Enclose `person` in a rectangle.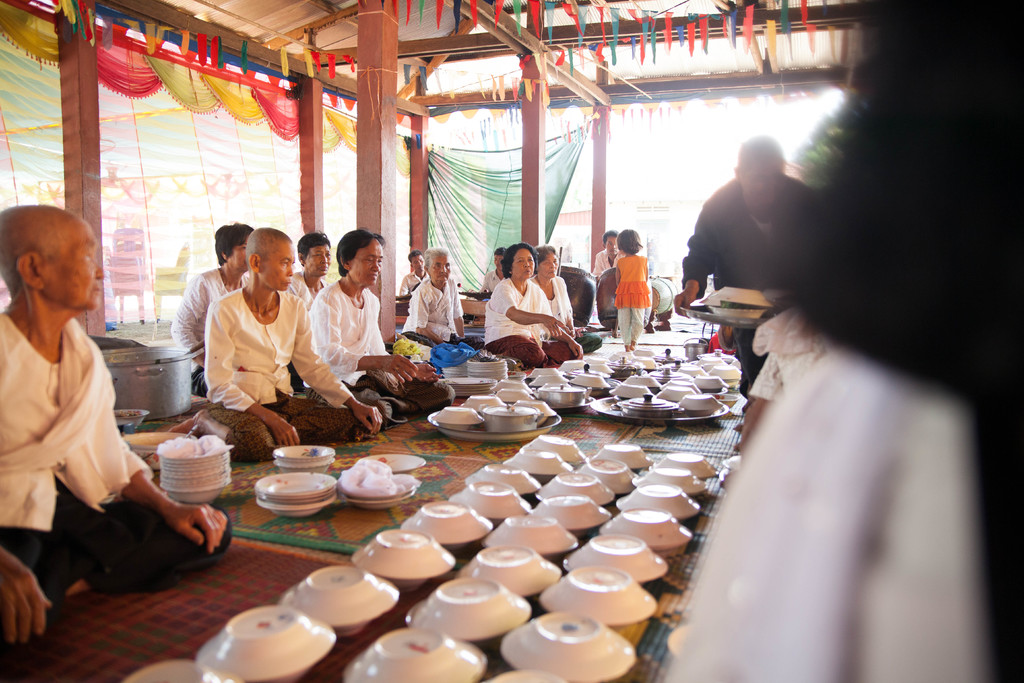
x1=406 y1=245 x2=481 y2=361.
